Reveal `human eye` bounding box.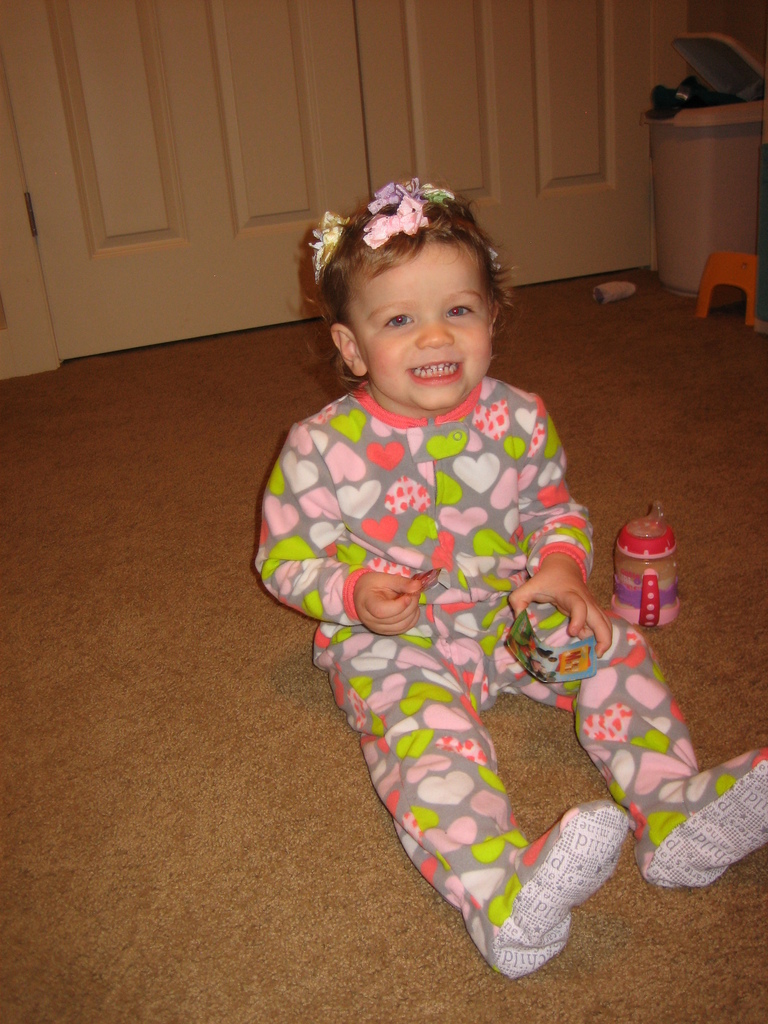
Revealed: box(382, 307, 415, 333).
